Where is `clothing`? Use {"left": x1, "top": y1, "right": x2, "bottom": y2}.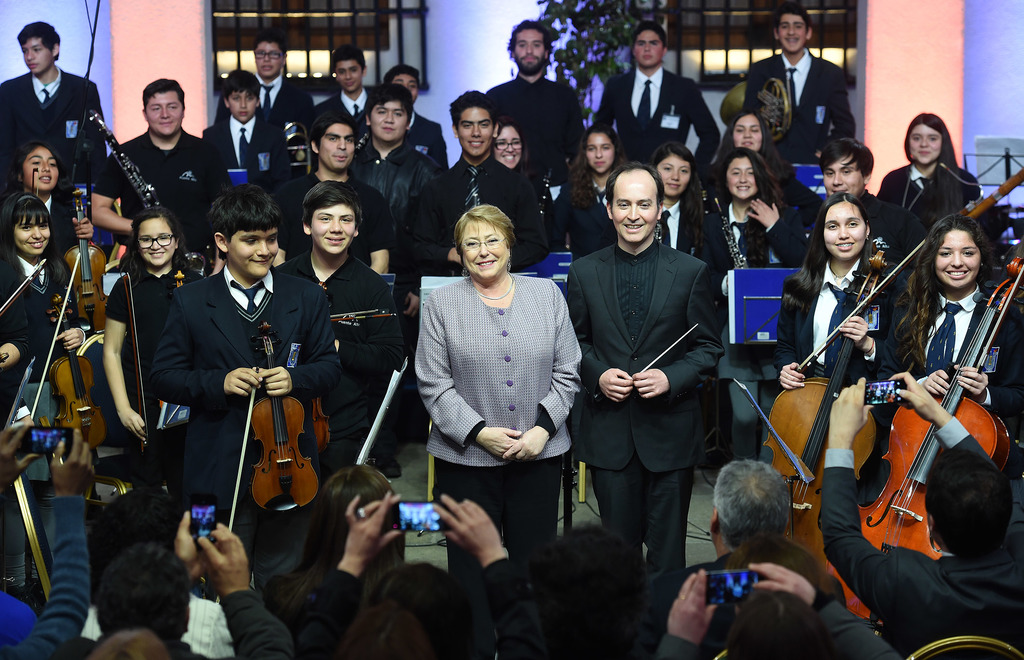
{"left": 879, "top": 155, "right": 985, "bottom": 255}.
